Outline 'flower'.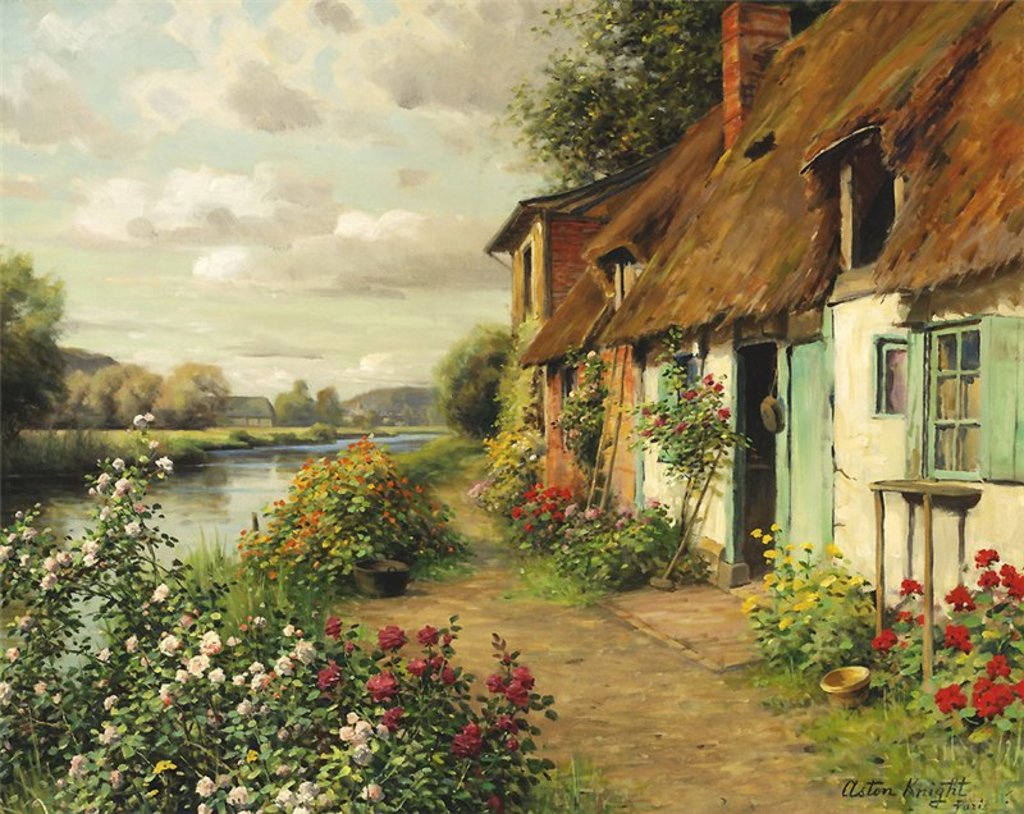
Outline: box=[67, 721, 155, 808].
